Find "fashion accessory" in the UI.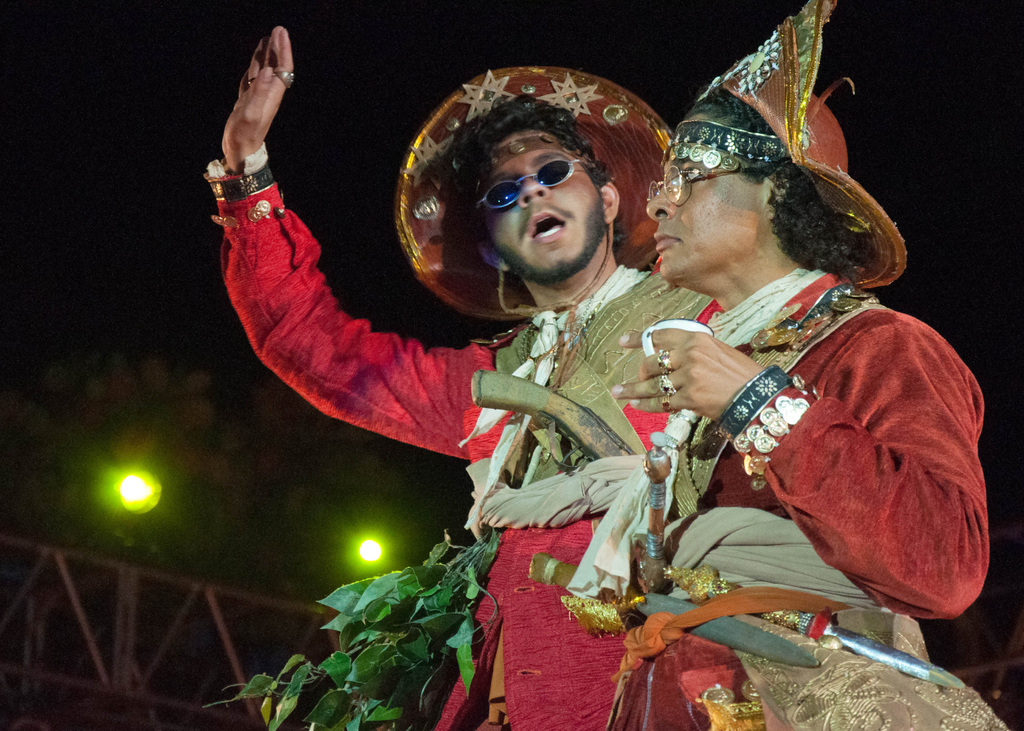
UI element at [467, 161, 605, 214].
